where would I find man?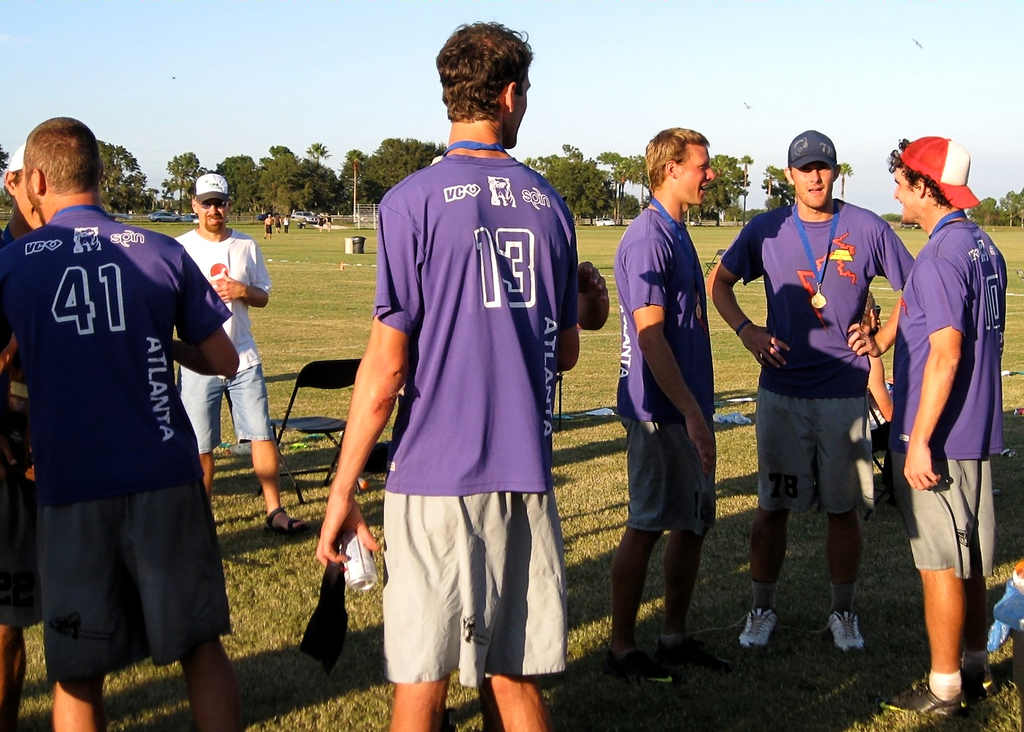
At bbox(614, 126, 717, 692).
